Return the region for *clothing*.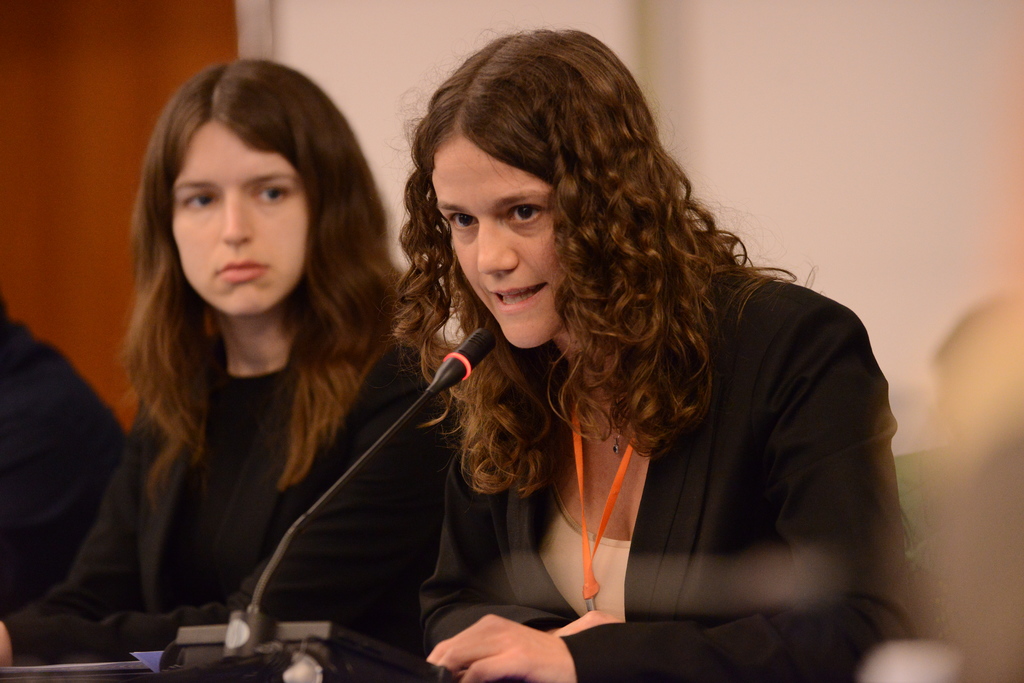
384:248:914:659.
